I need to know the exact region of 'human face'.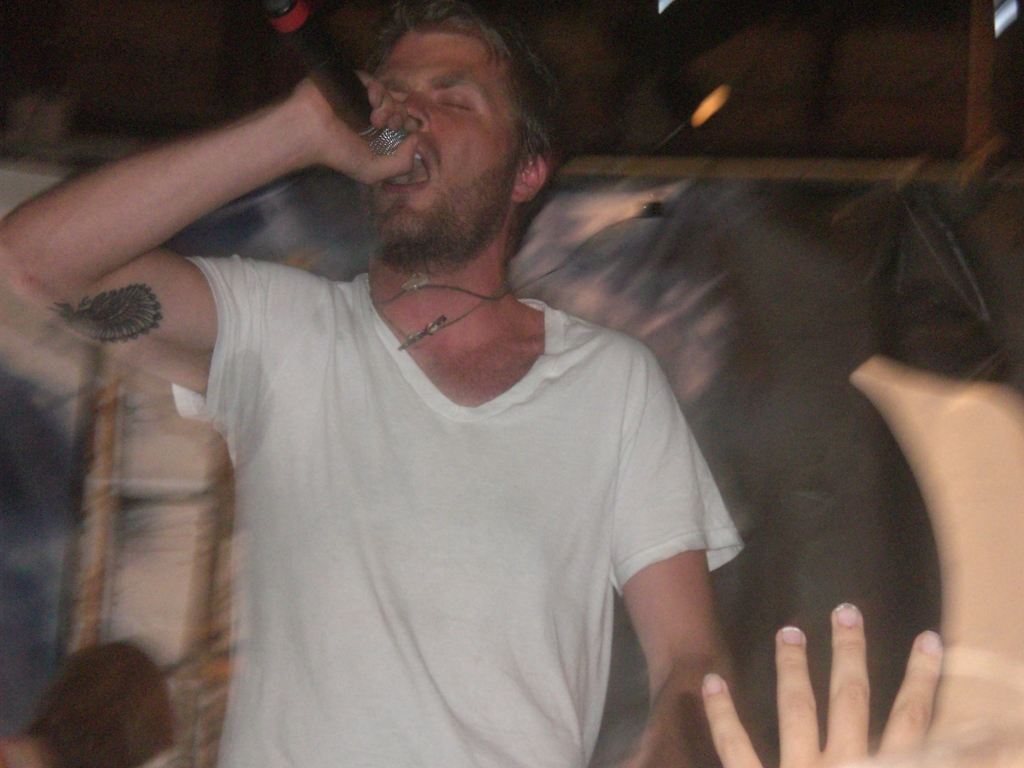
Region: 356 33 509 244.
